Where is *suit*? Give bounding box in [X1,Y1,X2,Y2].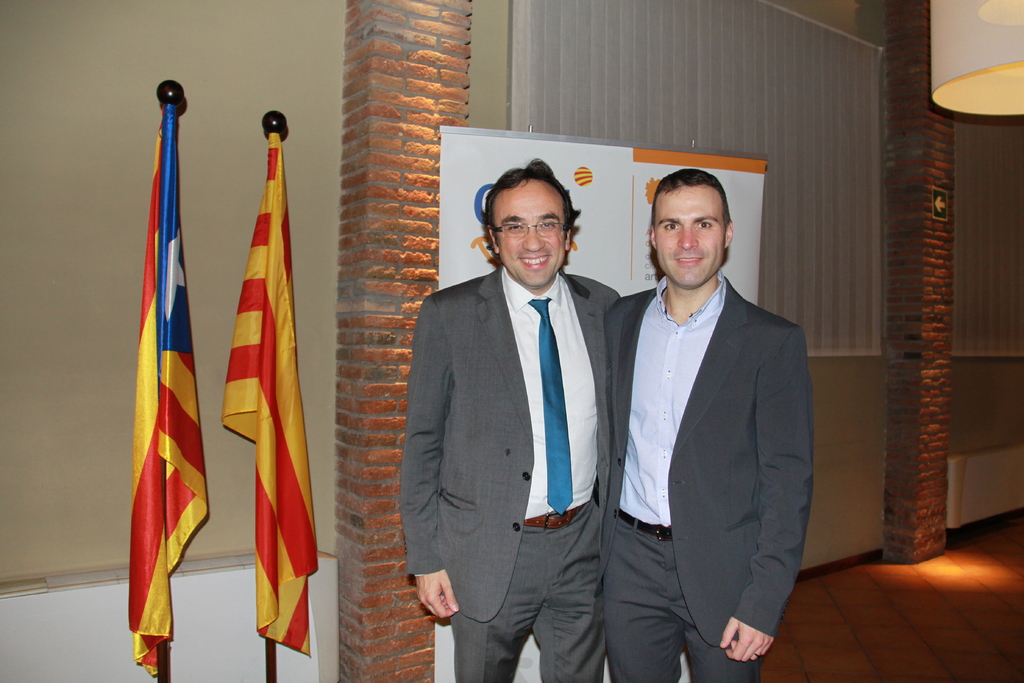
[589,157,821,682].
